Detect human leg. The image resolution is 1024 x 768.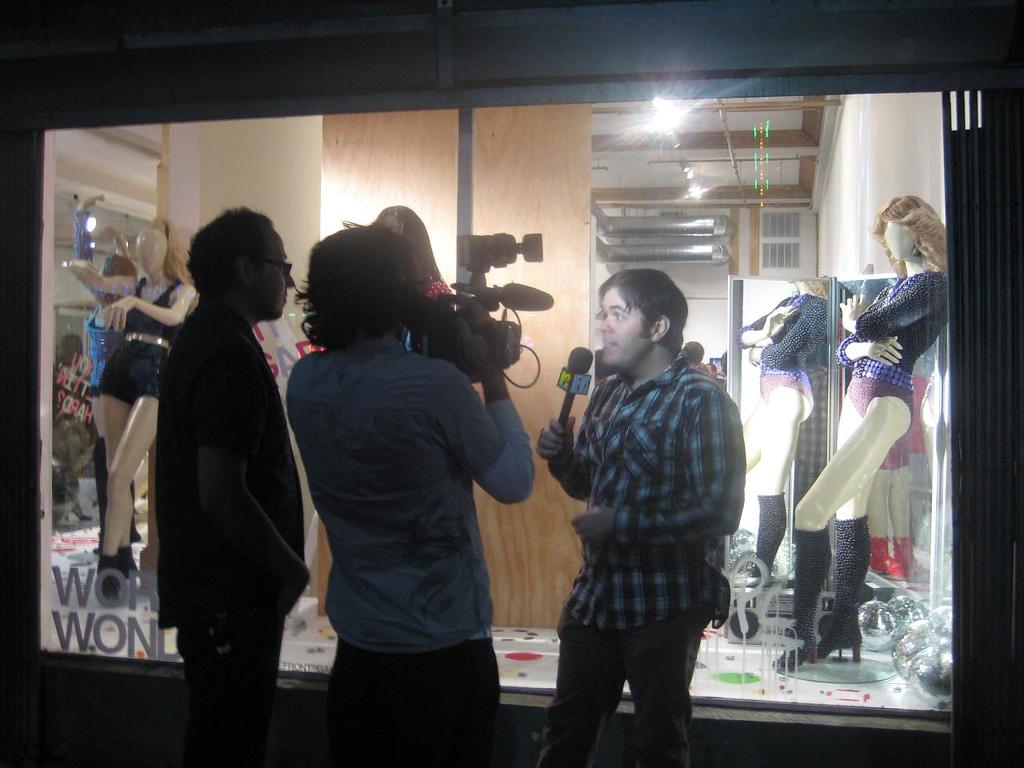
l=101, t=362, r=163, b=597.
